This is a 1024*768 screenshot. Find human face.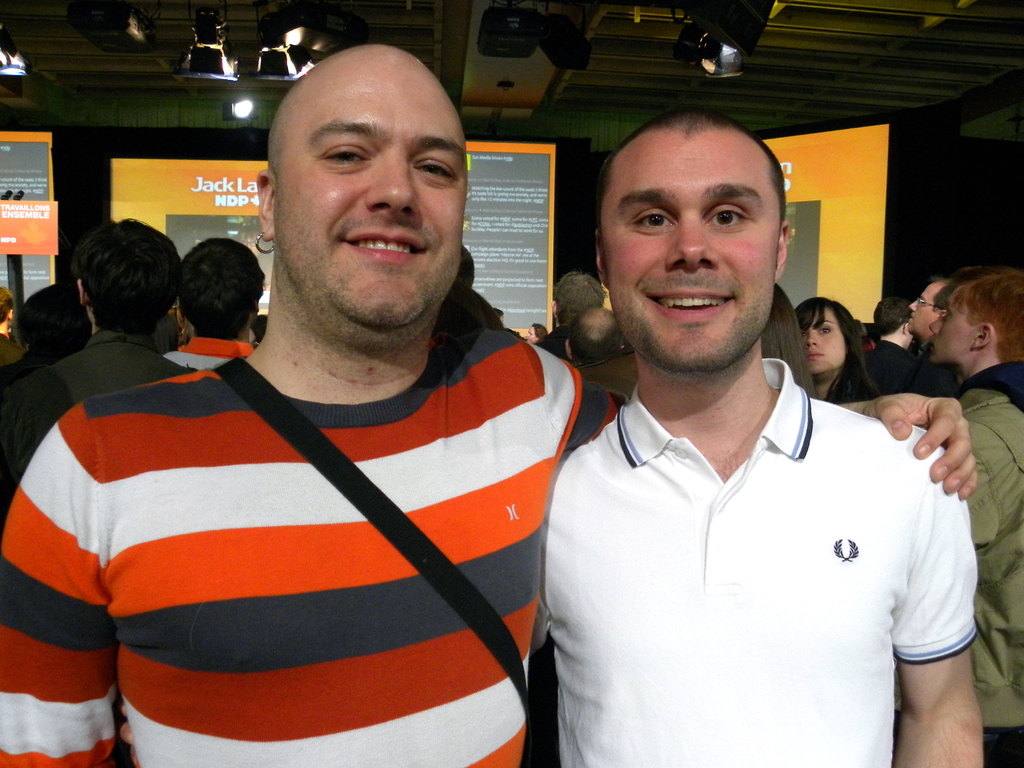
Bounding box: 805/305/846/371.
